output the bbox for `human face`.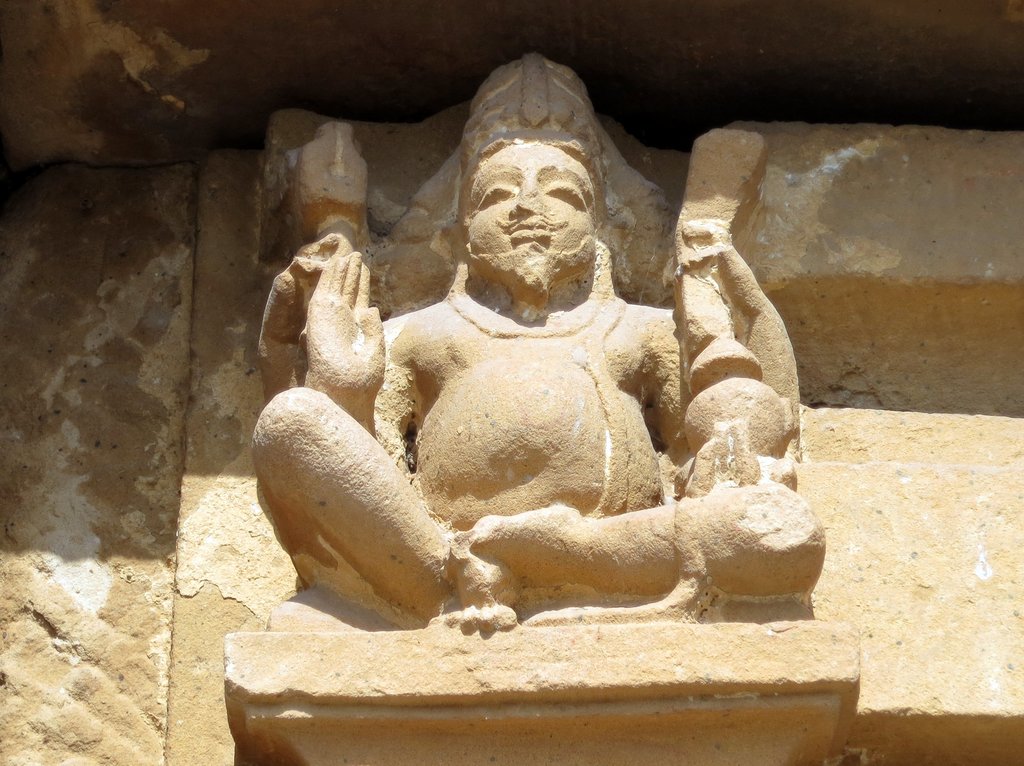
[left=470, top=141, right=592, bottom=269].
